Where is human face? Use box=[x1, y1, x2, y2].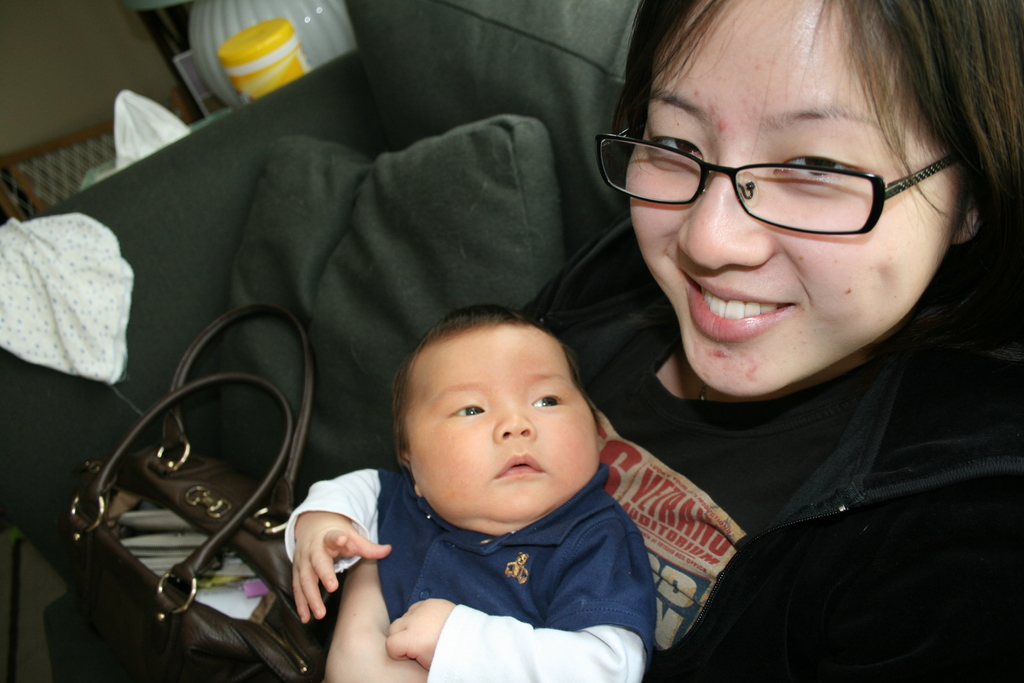
box=[409, 323, 599, 523].
